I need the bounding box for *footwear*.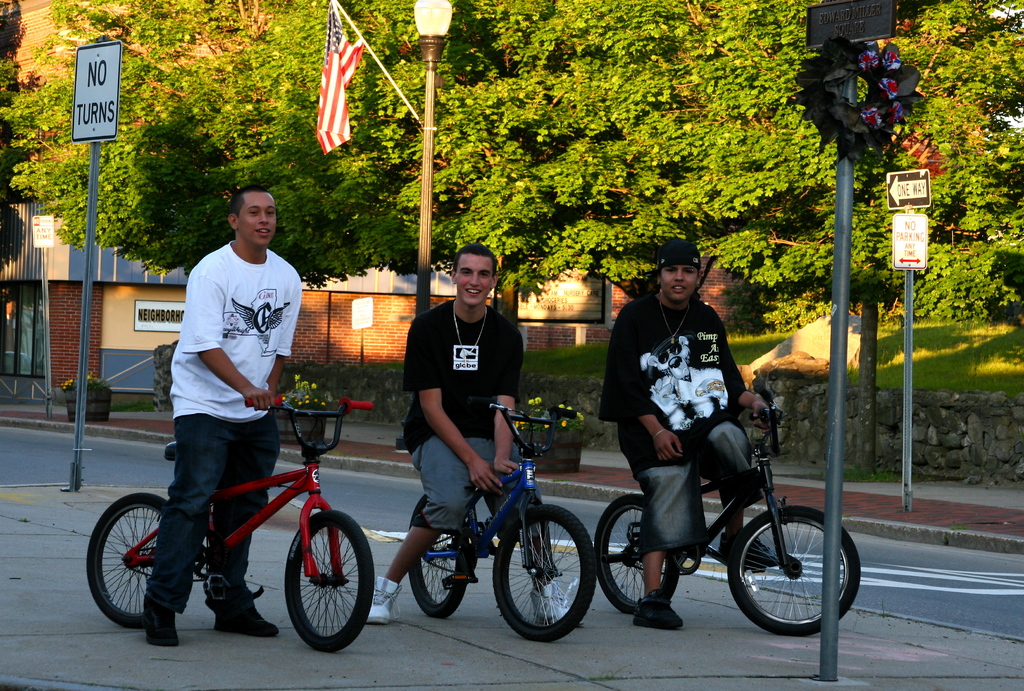
Here it is: {"x1": 708, "y1": 533, "x2": 788, "y2": 570}.
